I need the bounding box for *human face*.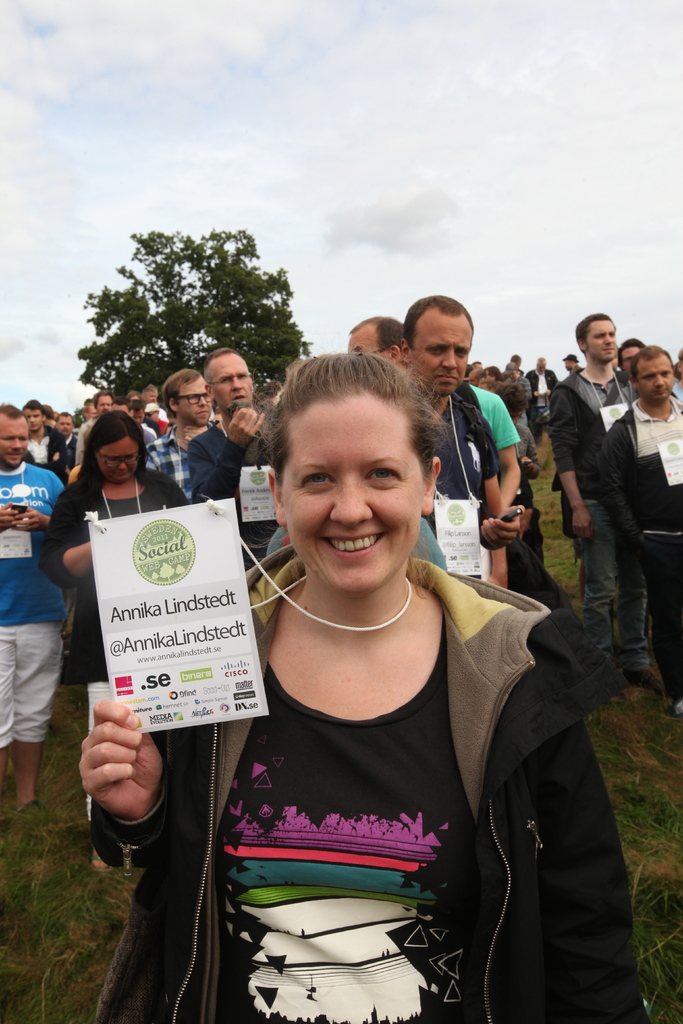
Here it is: [621,347,639,373].
